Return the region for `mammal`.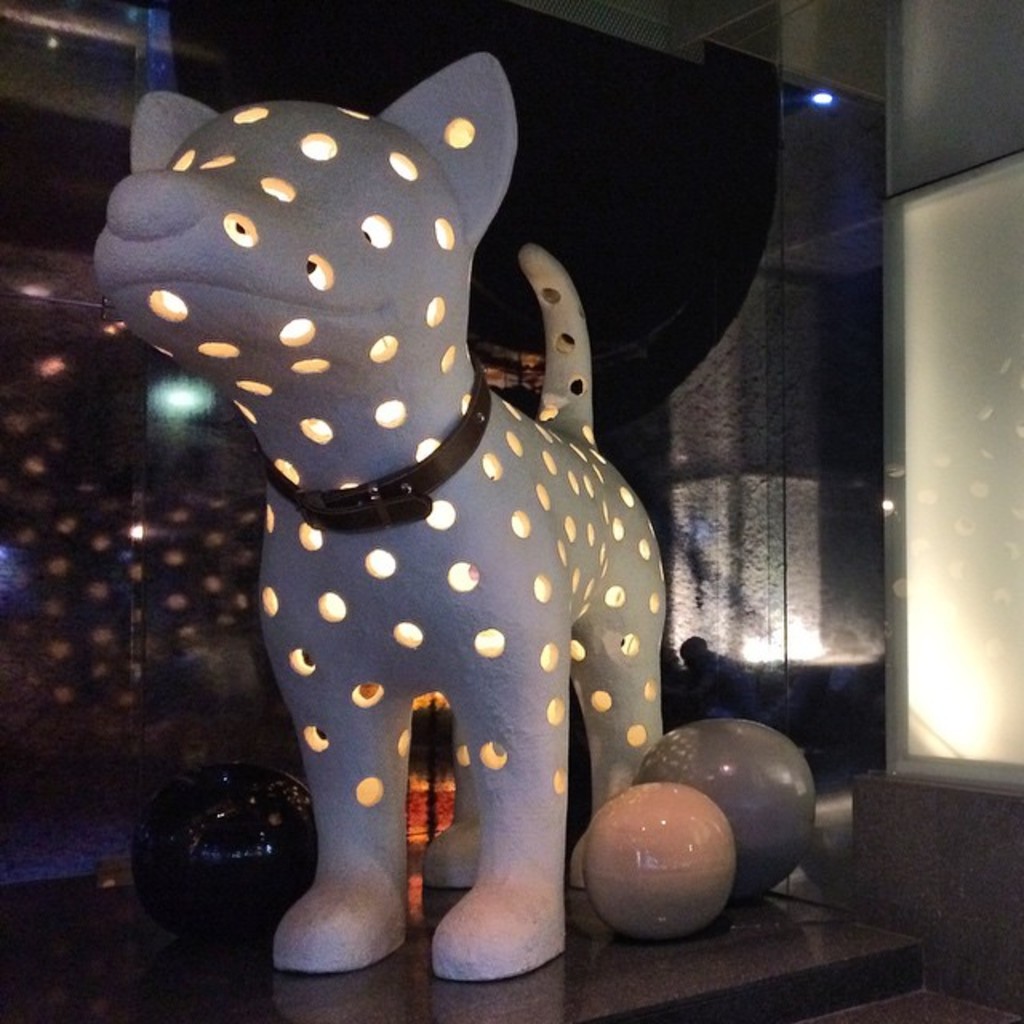
13:40:755:896.
